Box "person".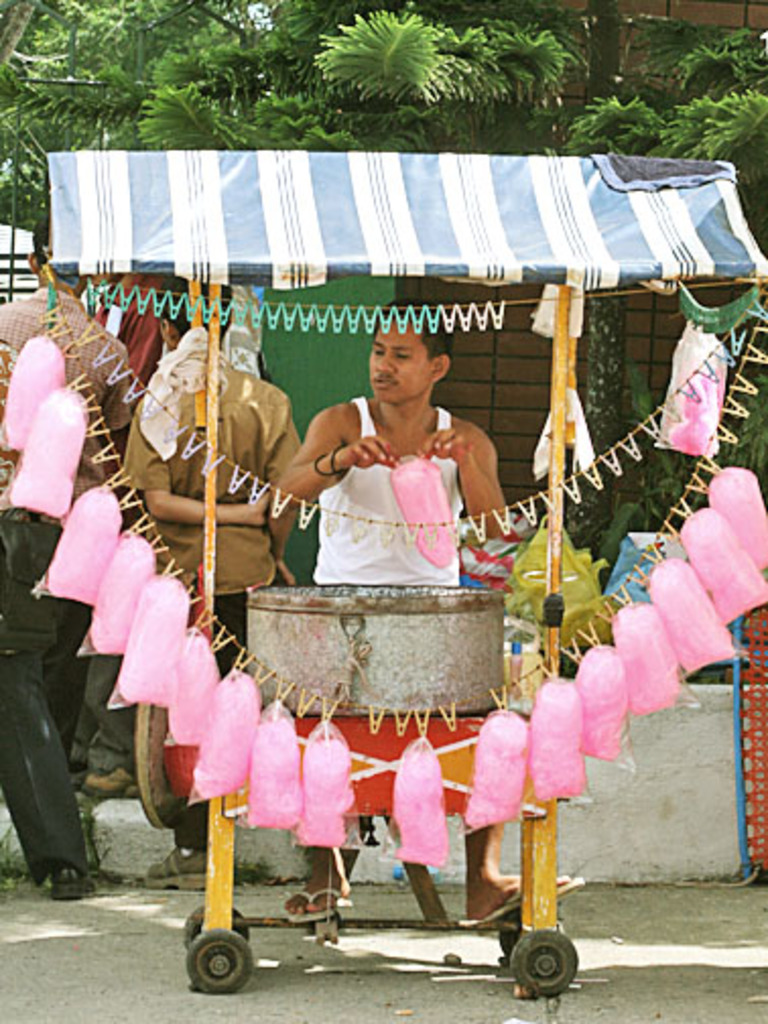
x1=118 y1=280 x2=295 y2=890.
